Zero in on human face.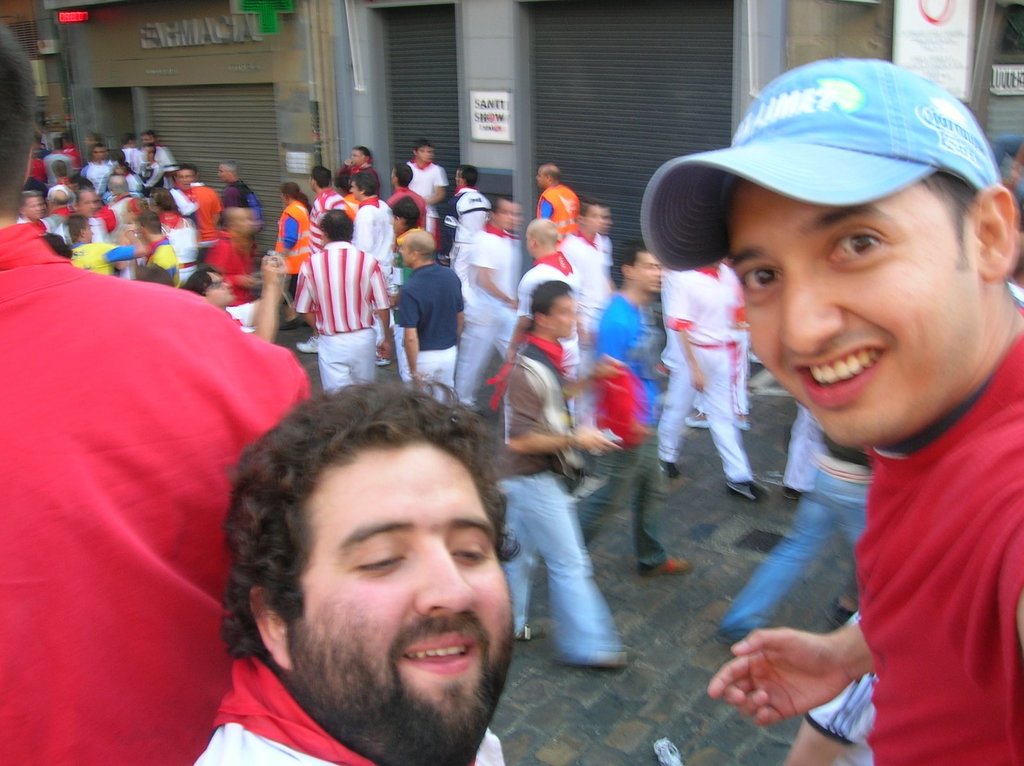
Zeroed in: 216:168:228:182.
